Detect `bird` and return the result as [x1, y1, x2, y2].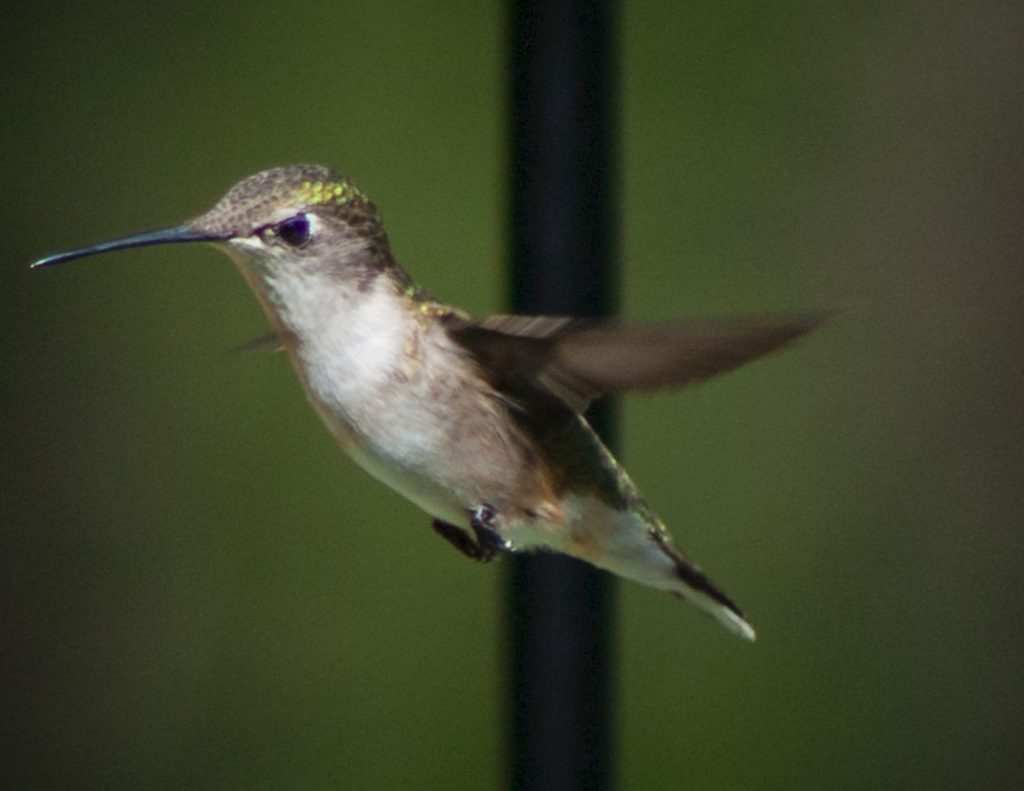
[14, 195, 805, 620].
